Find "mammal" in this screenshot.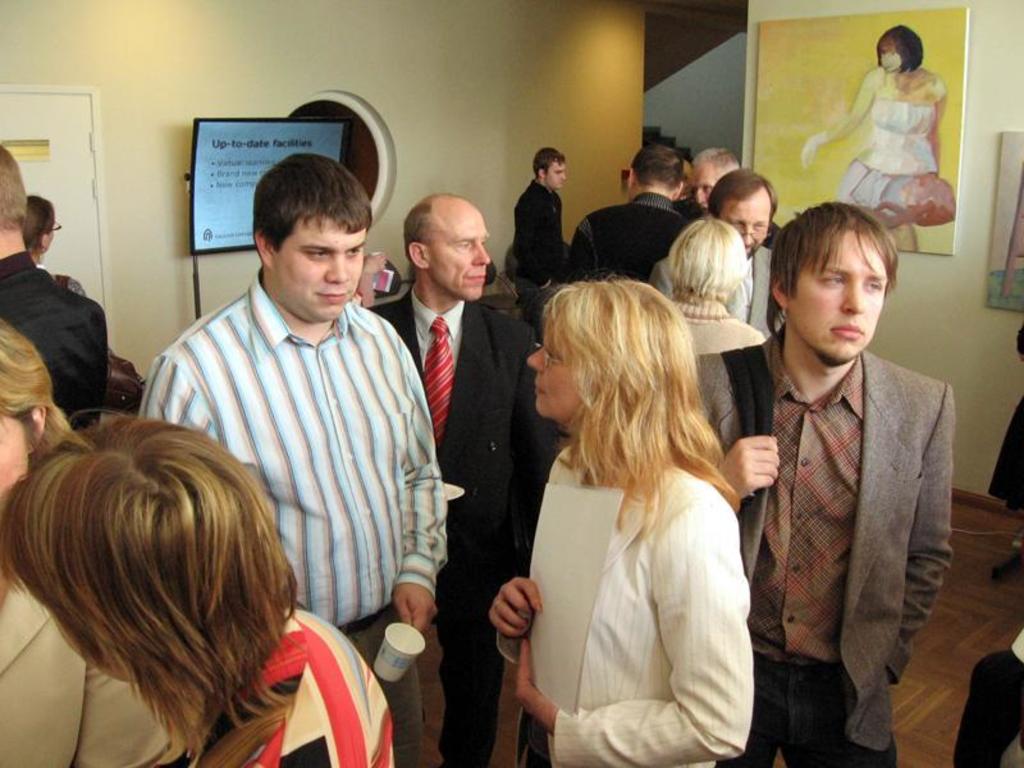
The bounding box for "mammal" is 804:23:946:250.
